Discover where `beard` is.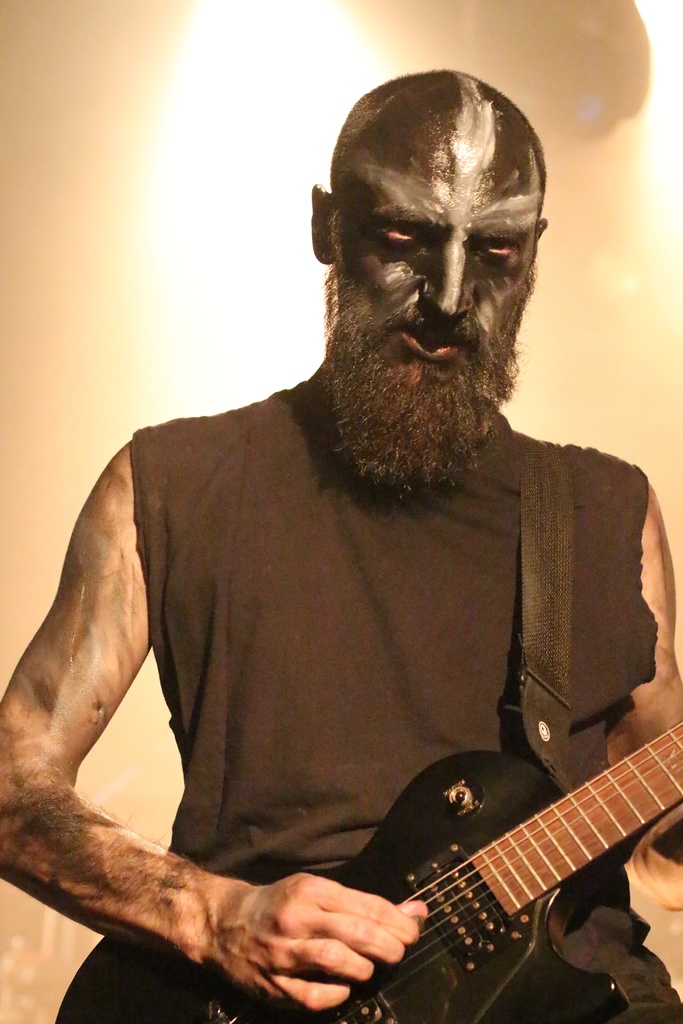
Discovered at select_region(316, 262, 518, 492).
